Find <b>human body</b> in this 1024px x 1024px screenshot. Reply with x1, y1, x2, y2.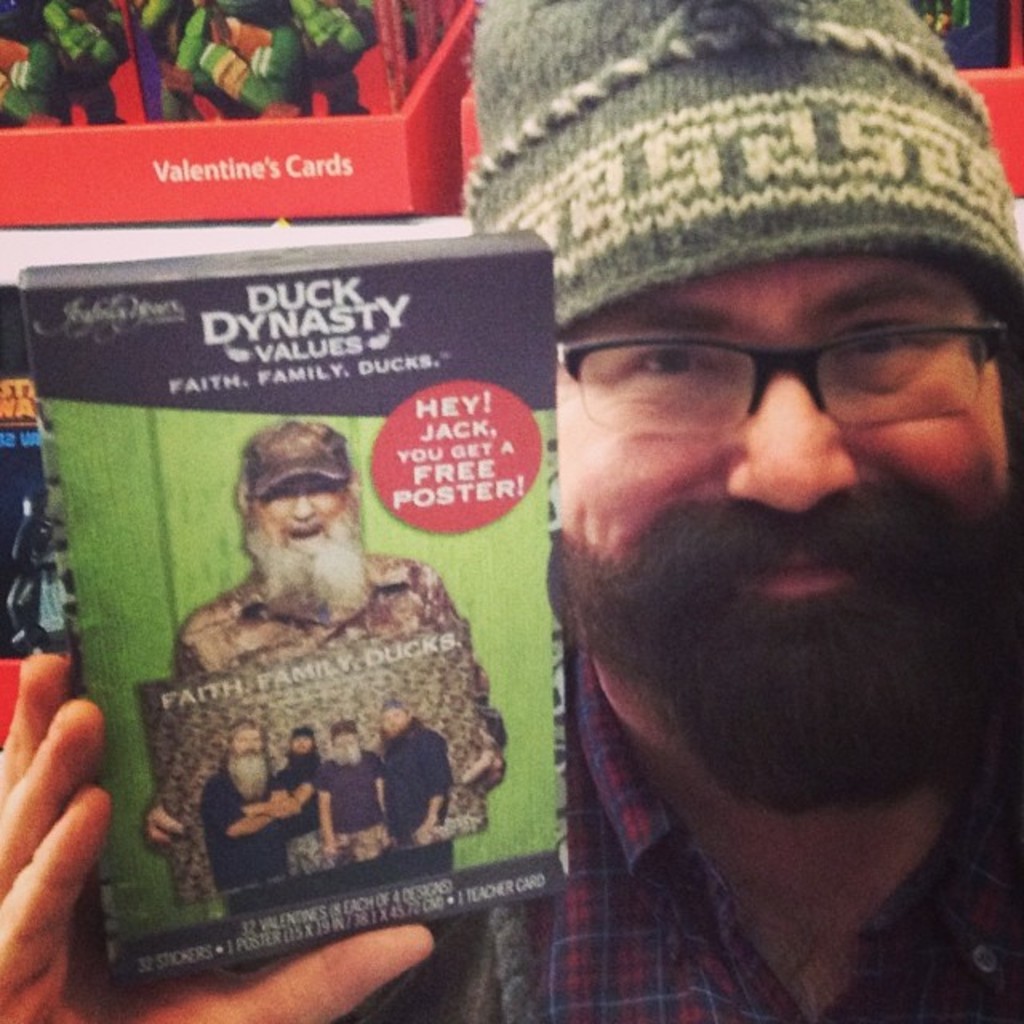
144, 554, 509, 918.
